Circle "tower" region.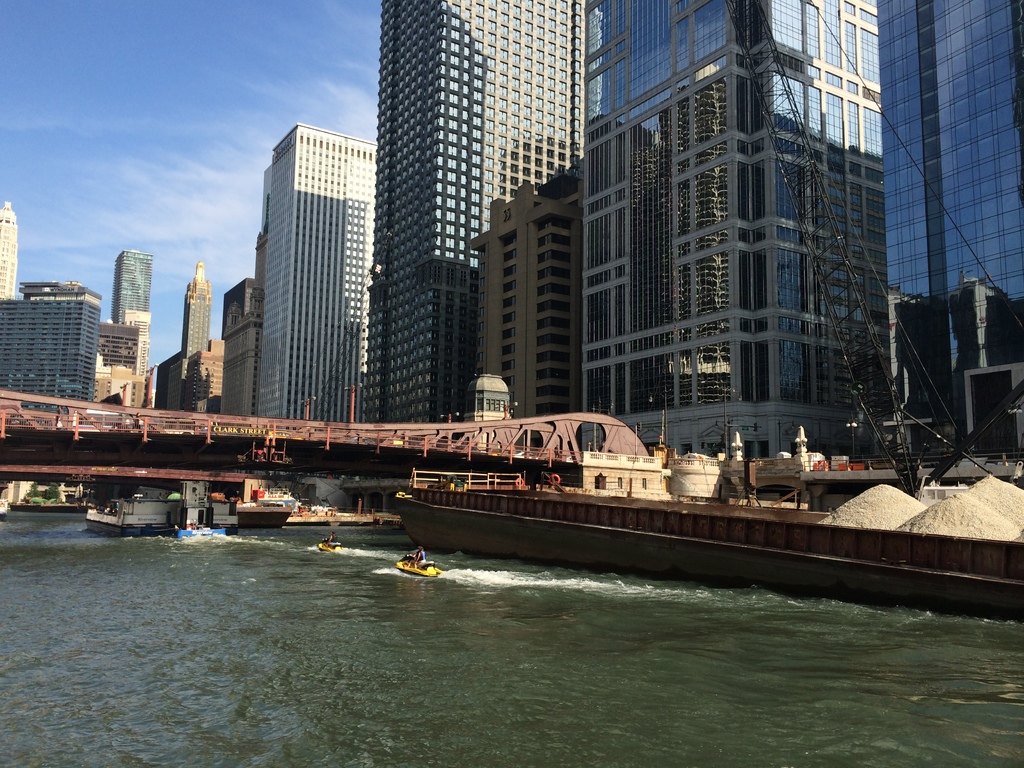
Region: l=467, t=177, r=576, b=424.
